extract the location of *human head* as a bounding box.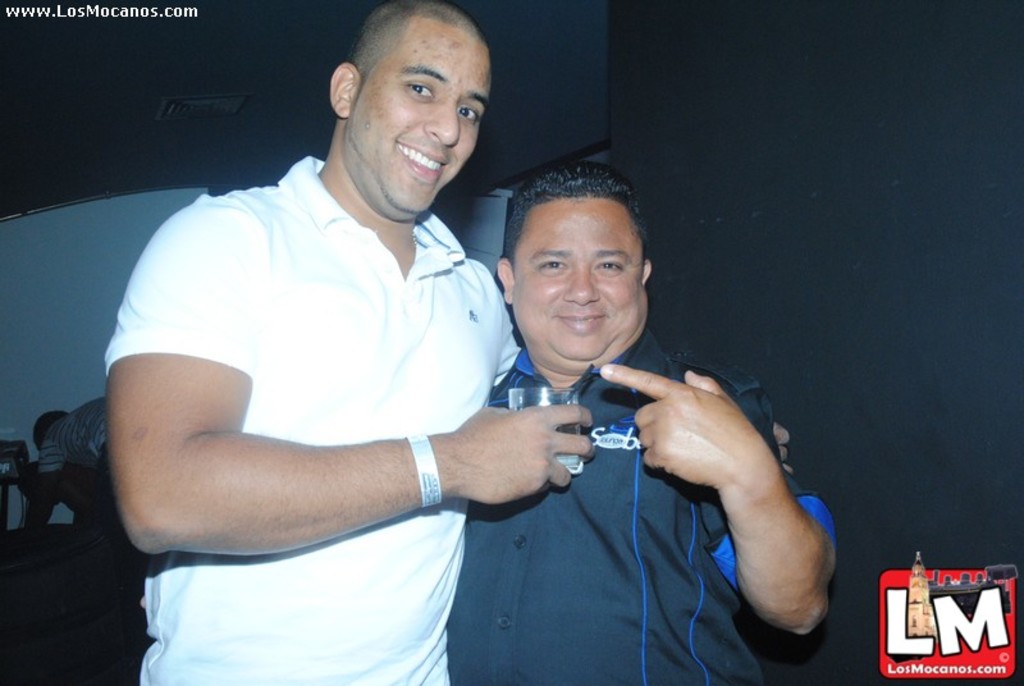
{"left": 495, "top": 159, "right": 654, "bottom": 384}.
